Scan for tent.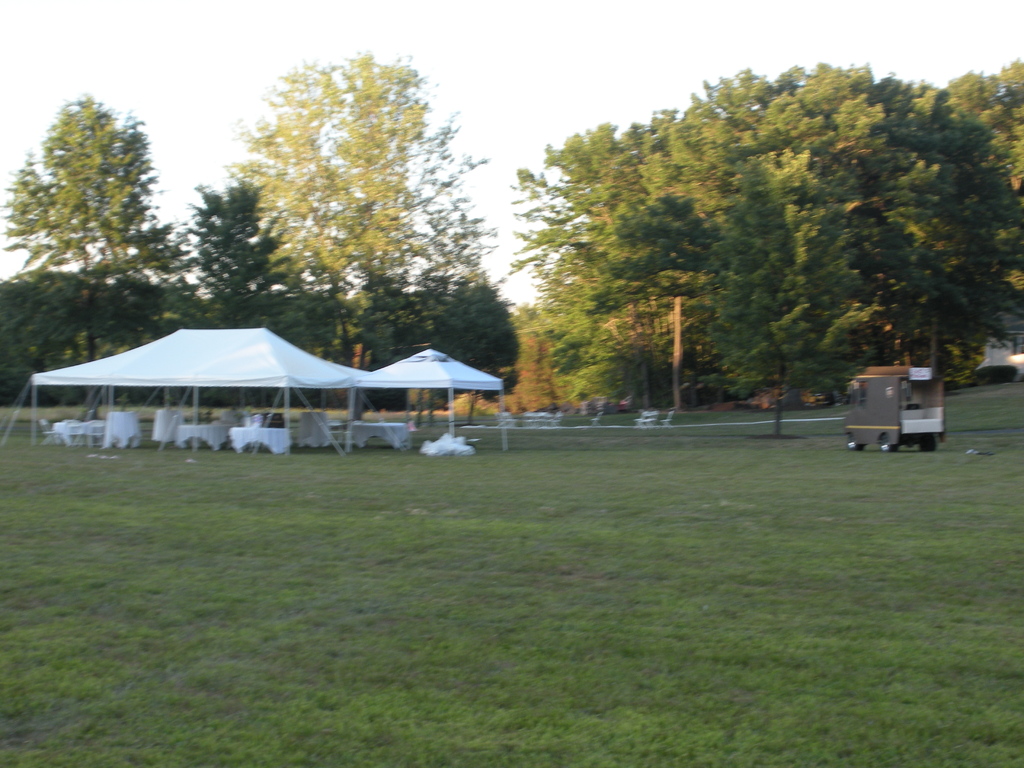
Scan result: detection(349, 338, 516, 454).
